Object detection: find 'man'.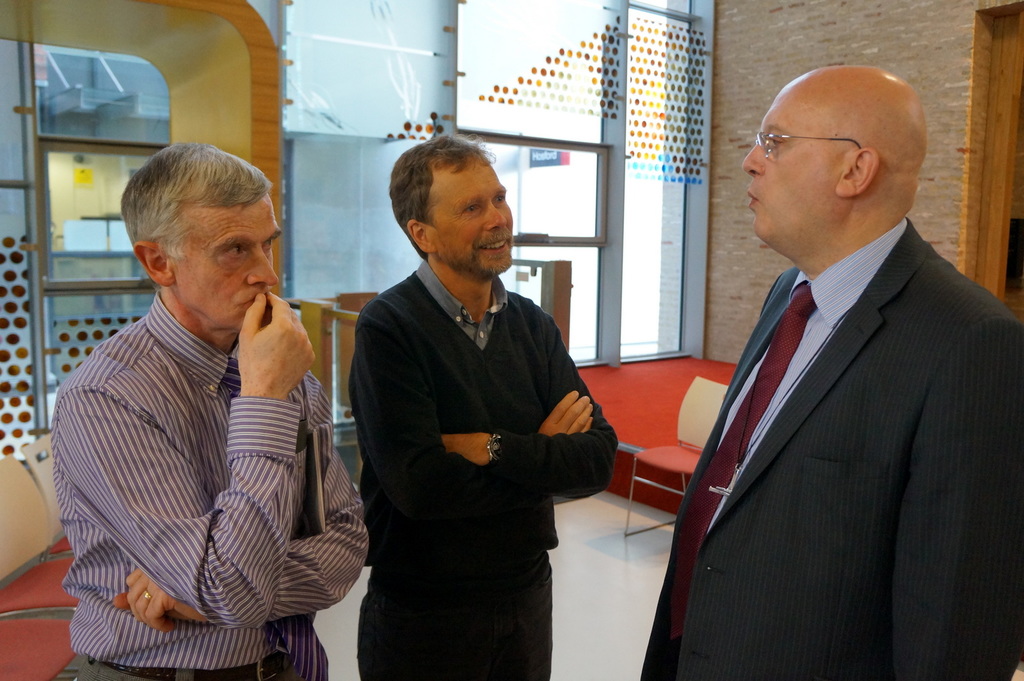
x1=634 y1=67 x2=1023 y2=680.
